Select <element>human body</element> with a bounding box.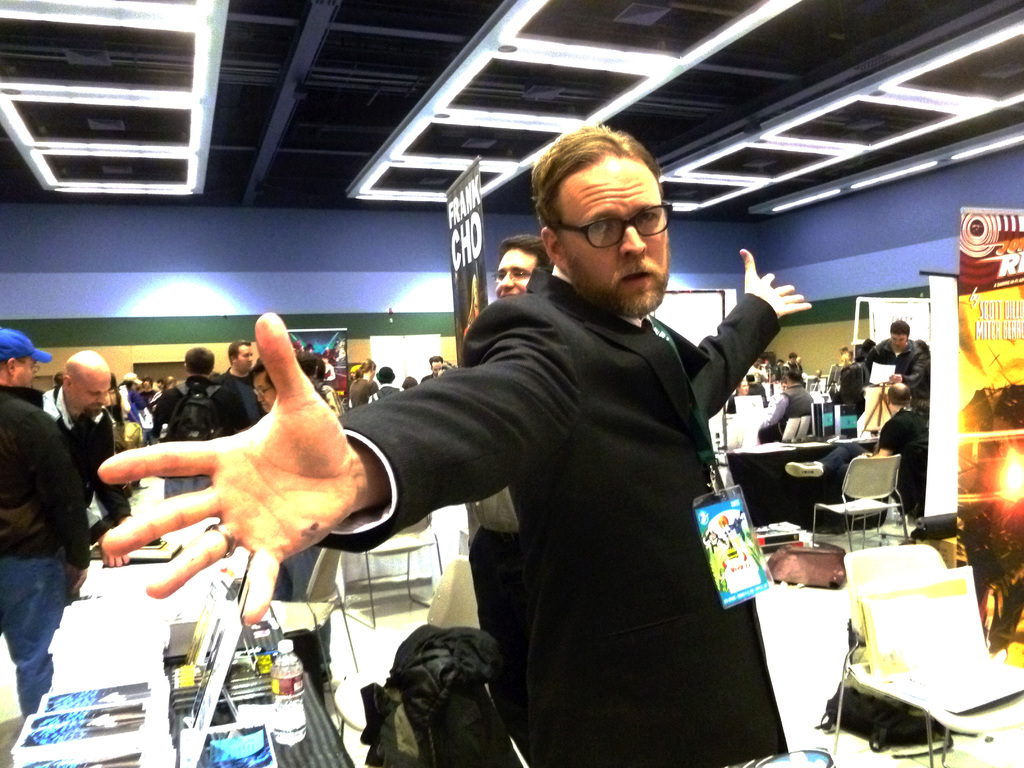
x1=829 y1=346 x2=865 y2=402.
